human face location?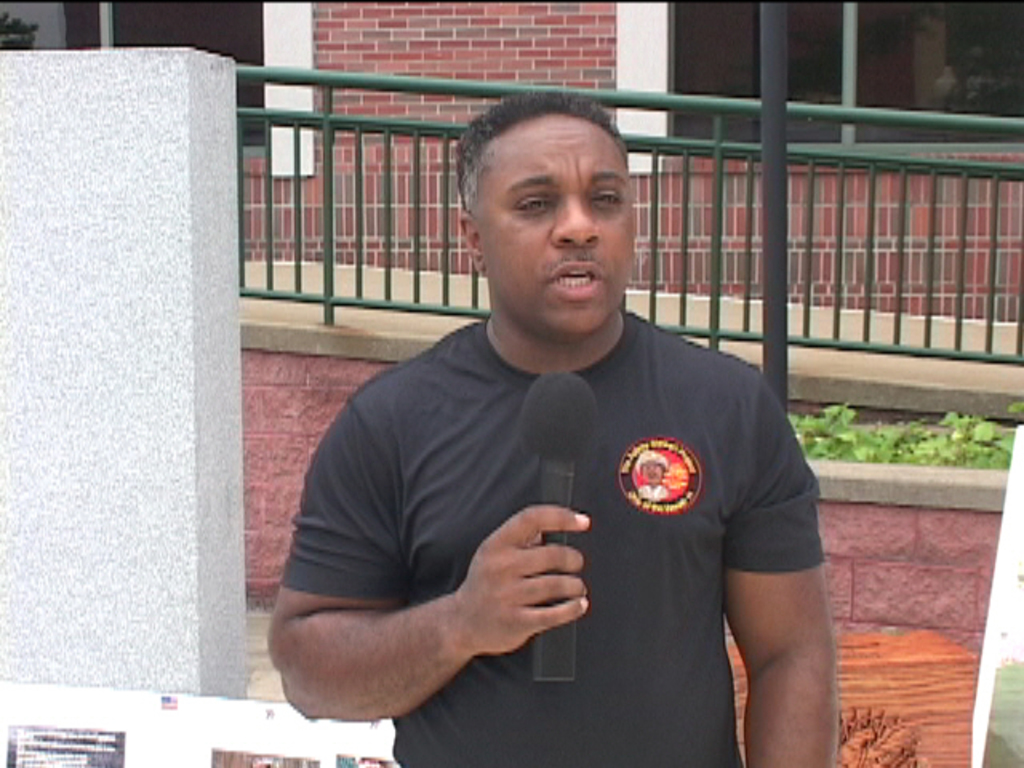
<box>472,123,637,336</box>
